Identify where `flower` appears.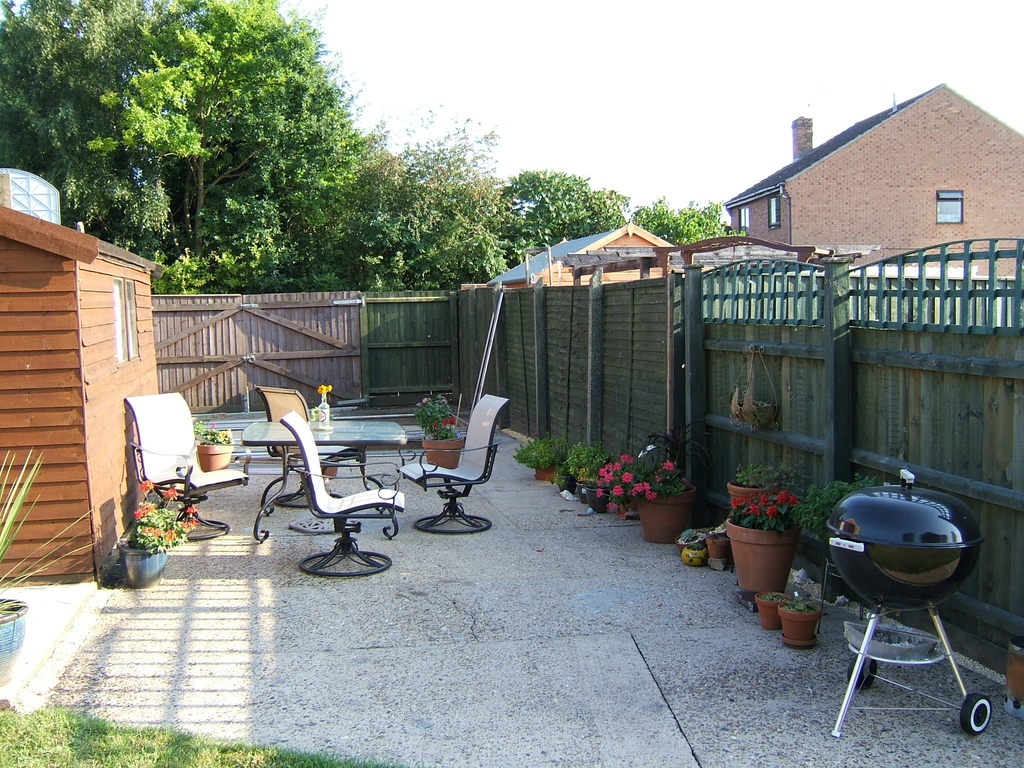
Appears at region(596, 487, 603, 499).
